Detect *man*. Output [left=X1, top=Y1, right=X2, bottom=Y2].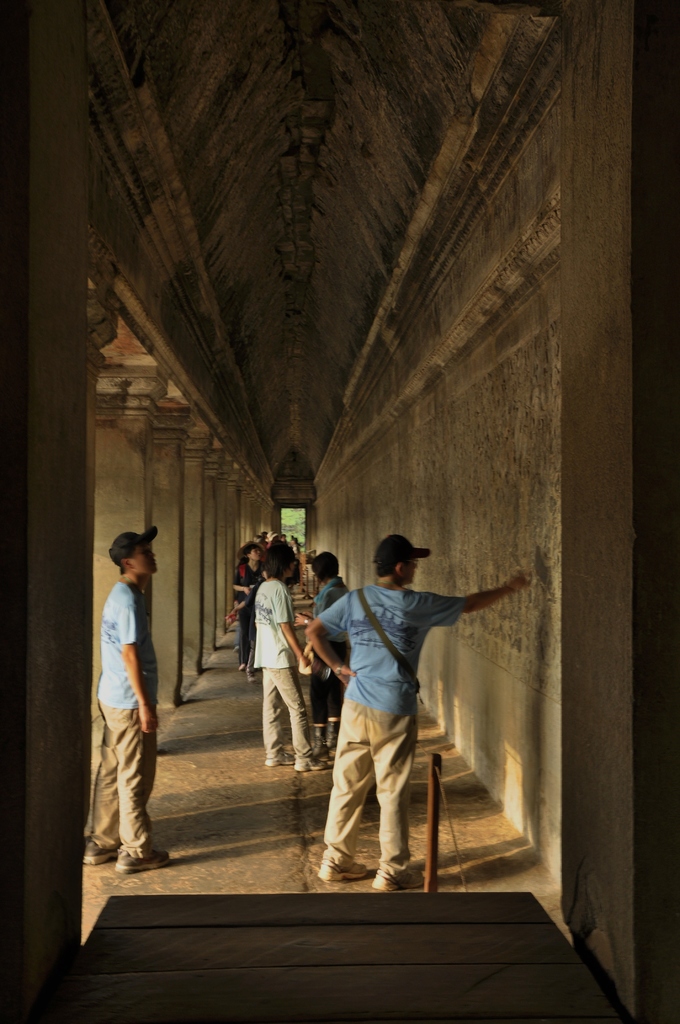
[left=233, top=546, right=264, bottom=670].
